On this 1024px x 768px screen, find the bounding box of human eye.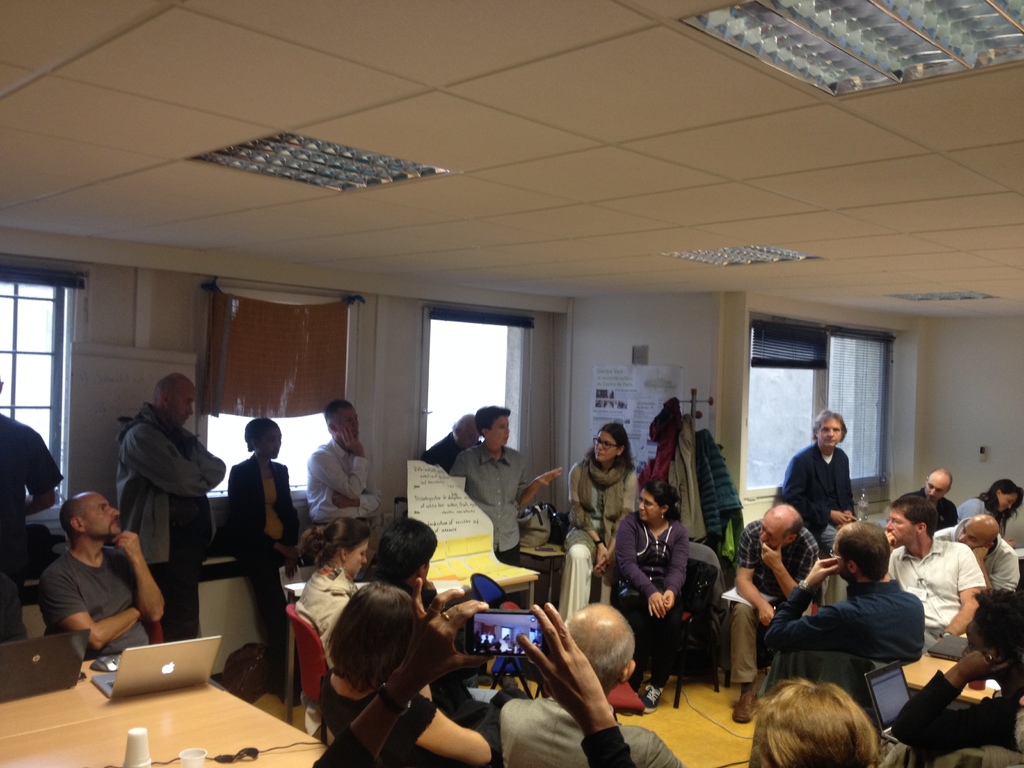
Bounding box: l=817, t=426, r=827, b=434.
